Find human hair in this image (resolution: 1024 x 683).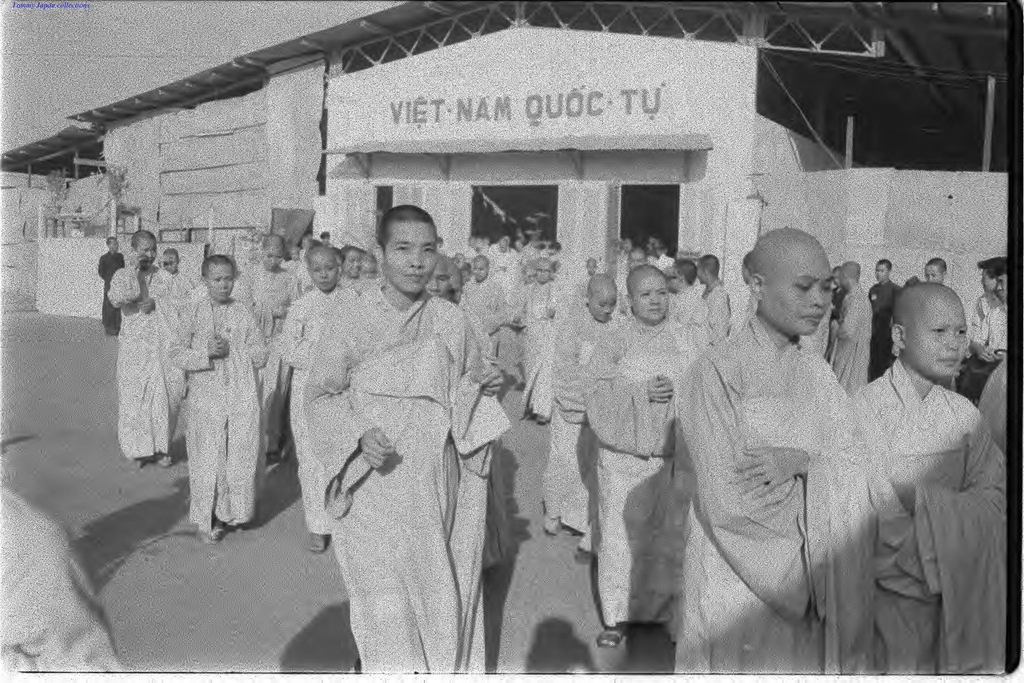
[701,254,720,279].
